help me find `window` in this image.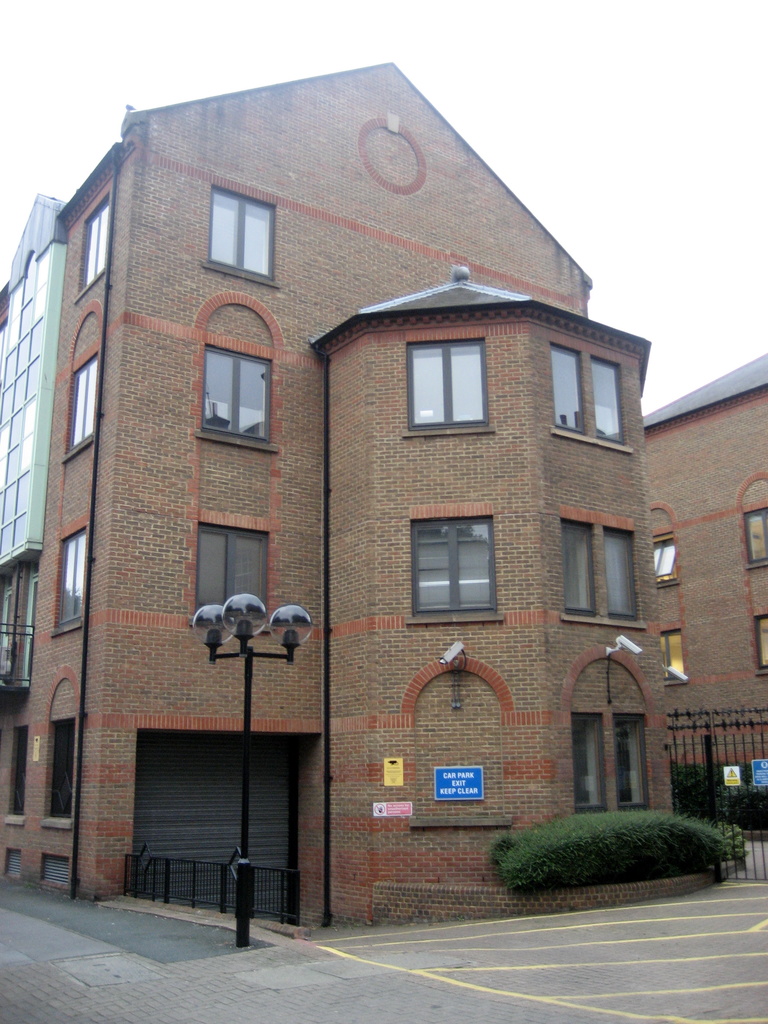
Found it: region(569, 714, 651, 809).
